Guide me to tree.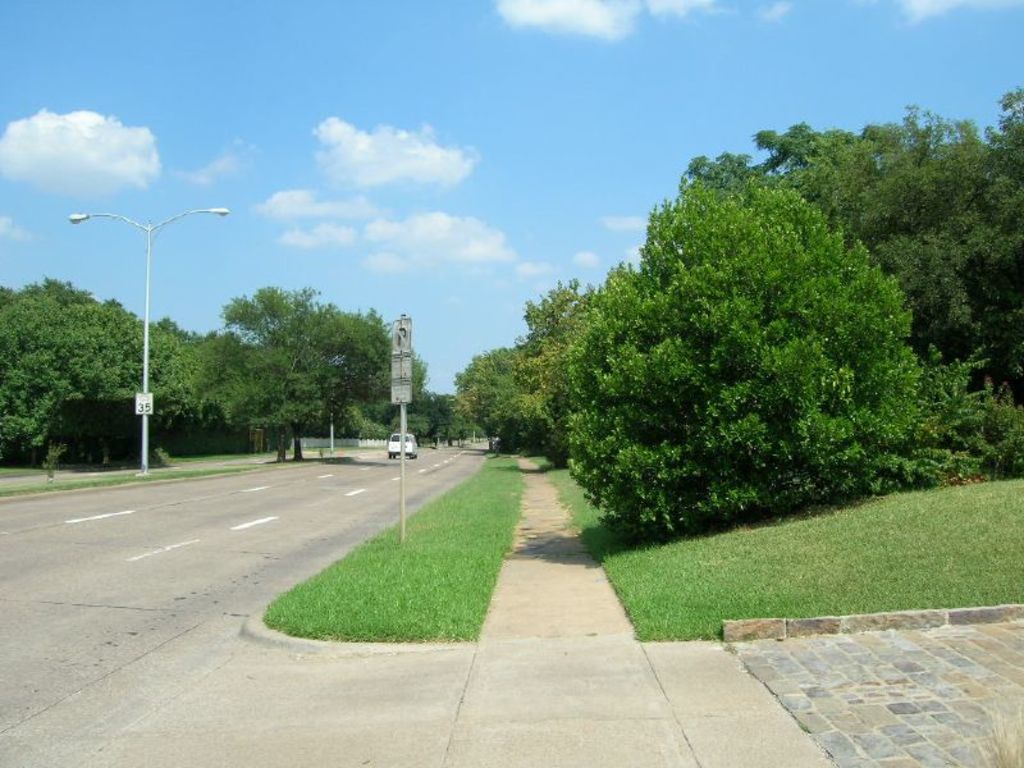
Guidance: [x1=668, y1=122, x2=884, y2=244].
